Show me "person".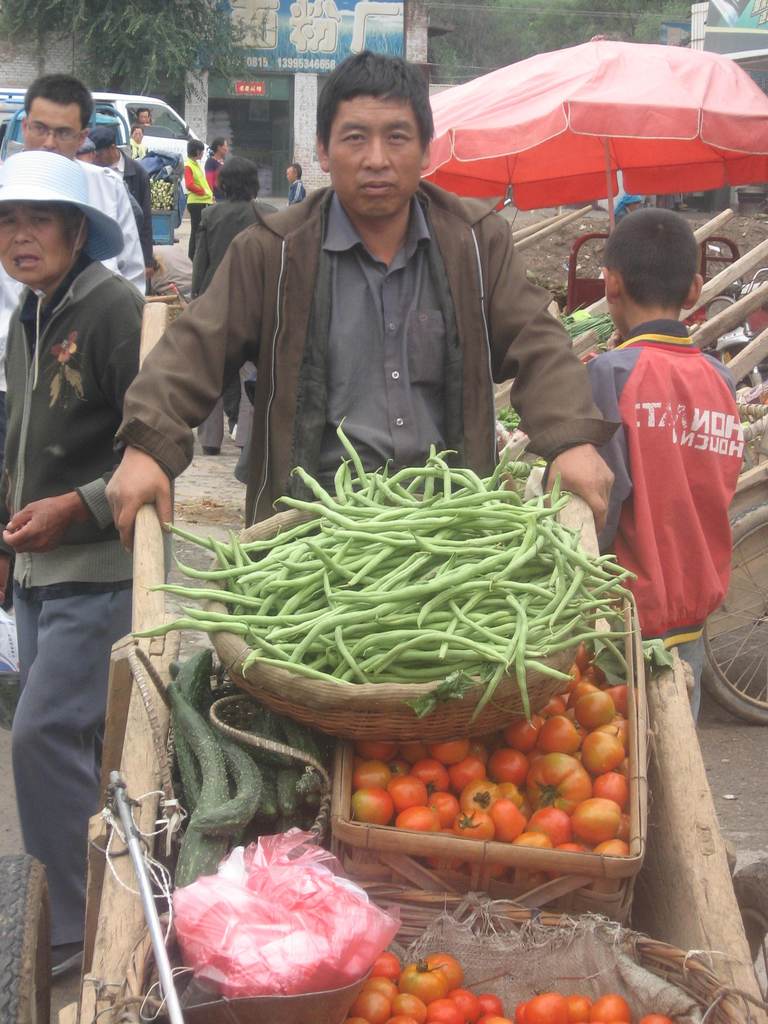
"person" is here: (133,109,164,161).
